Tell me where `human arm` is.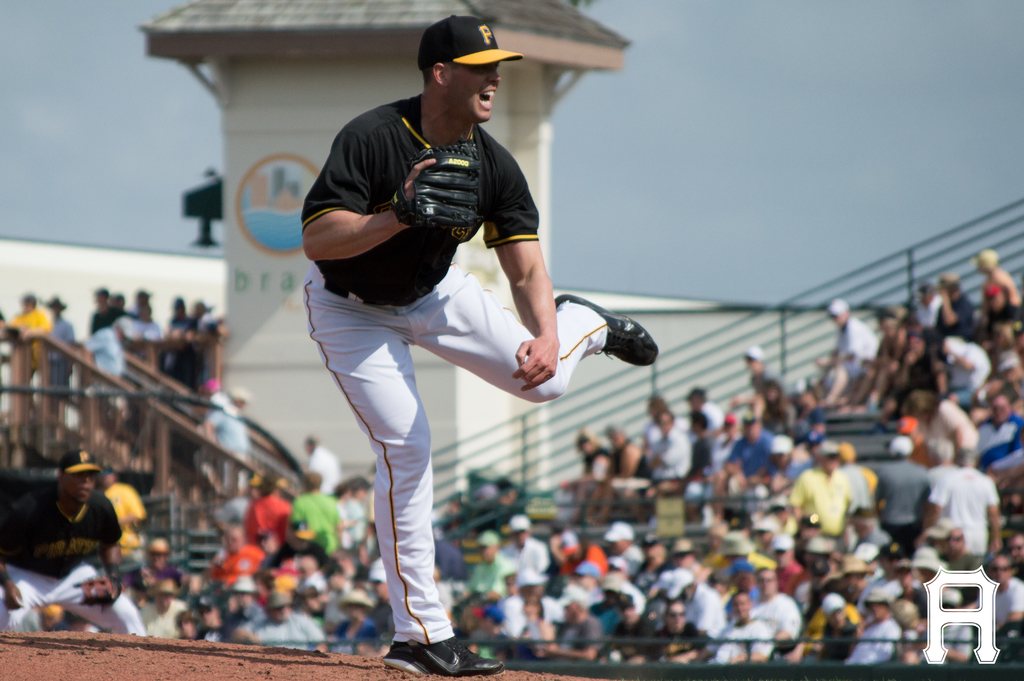
`human arm` is at crop(876, 476, 892, 500).
